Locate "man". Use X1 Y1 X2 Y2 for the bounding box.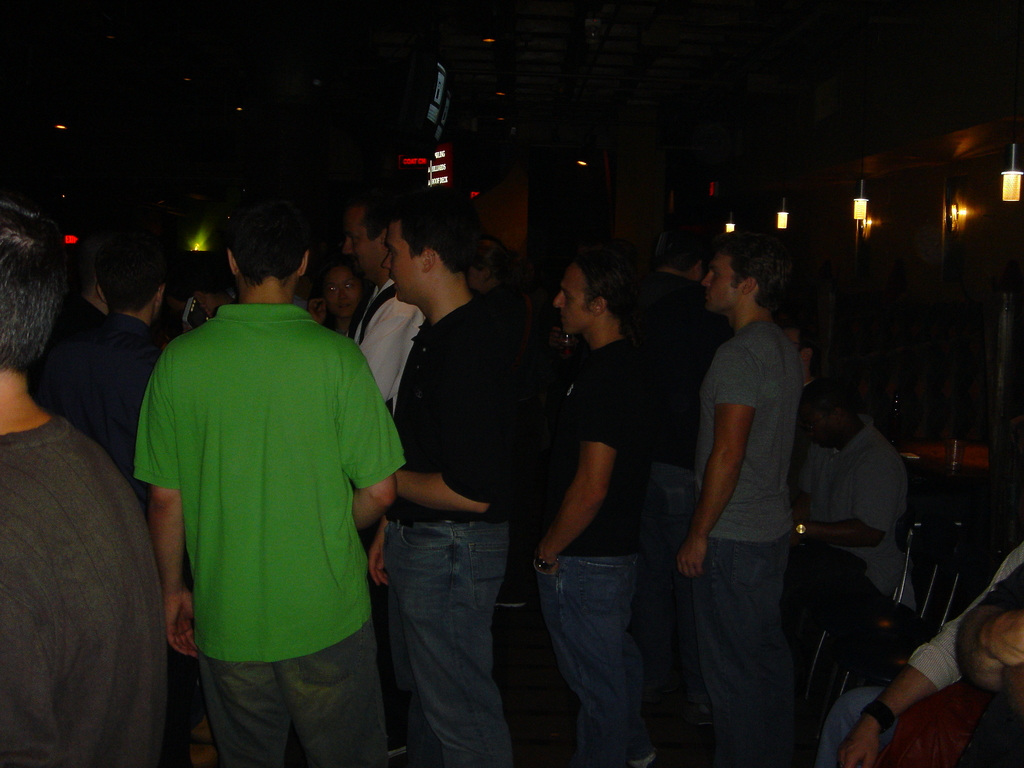
112 175 405 767.
